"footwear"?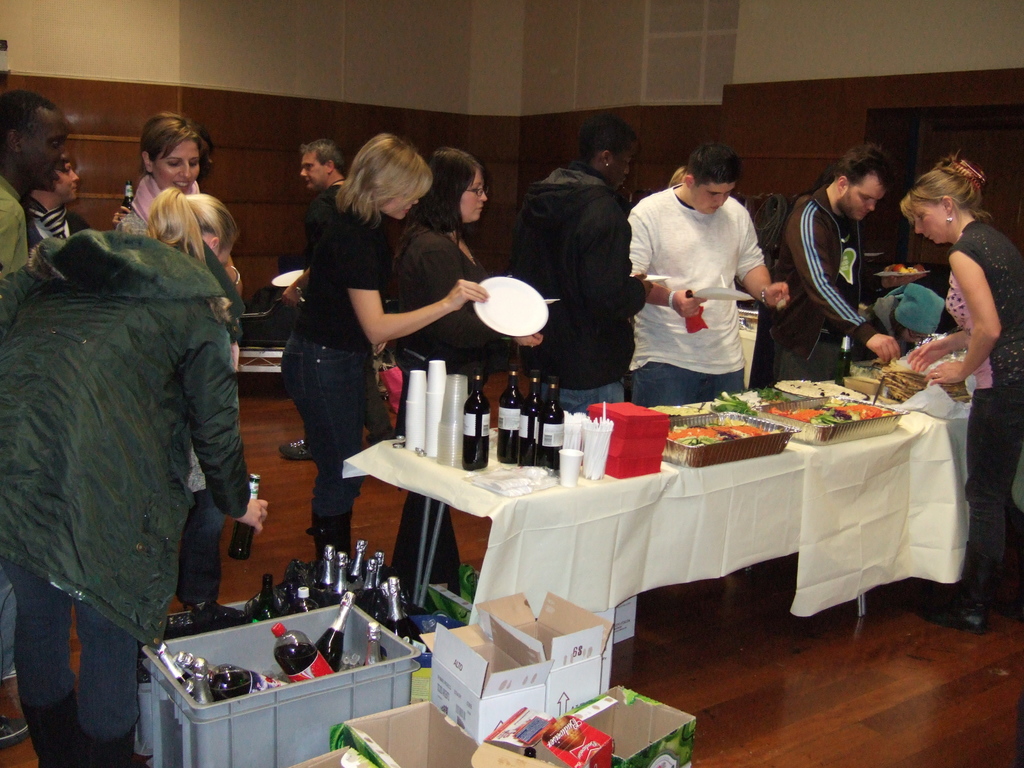
<region>918, 582, 993, 626</region>
